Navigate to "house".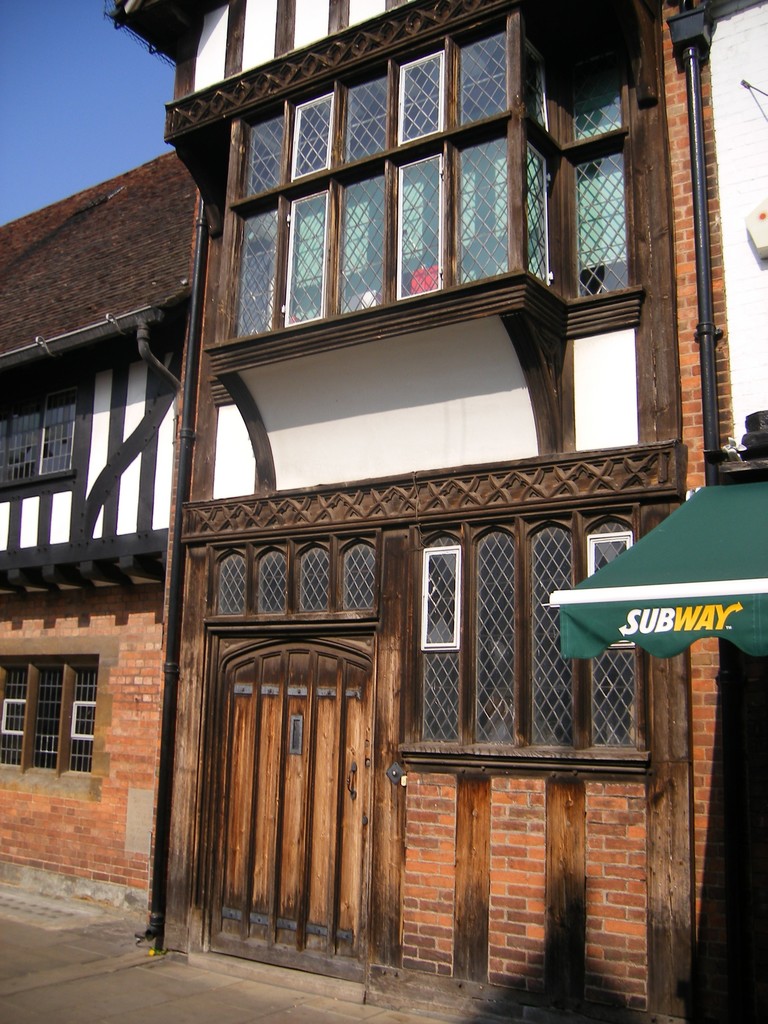
Navigation target: l=107, t=0, r=767, b=1023.
